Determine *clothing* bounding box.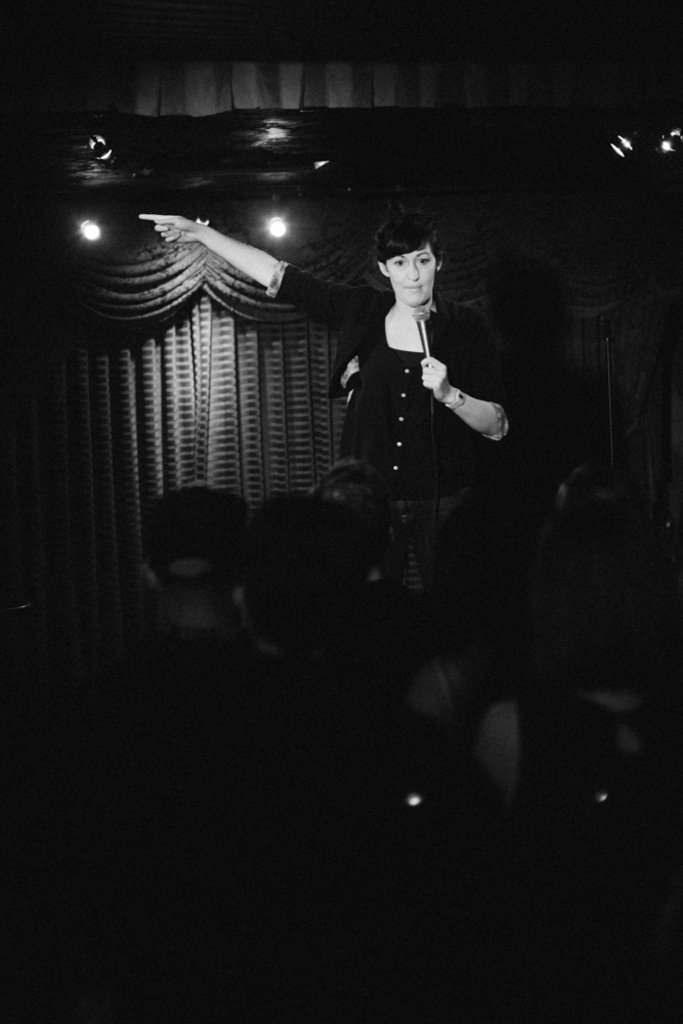
Determined: locate(299, 233, 501, 597).
